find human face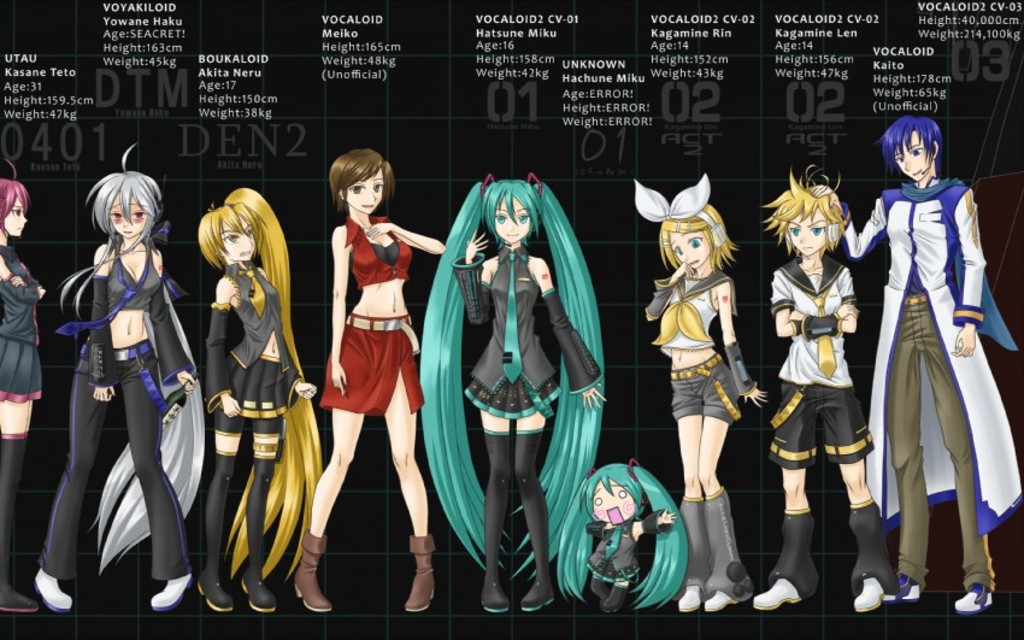
[113,188,147,241]
